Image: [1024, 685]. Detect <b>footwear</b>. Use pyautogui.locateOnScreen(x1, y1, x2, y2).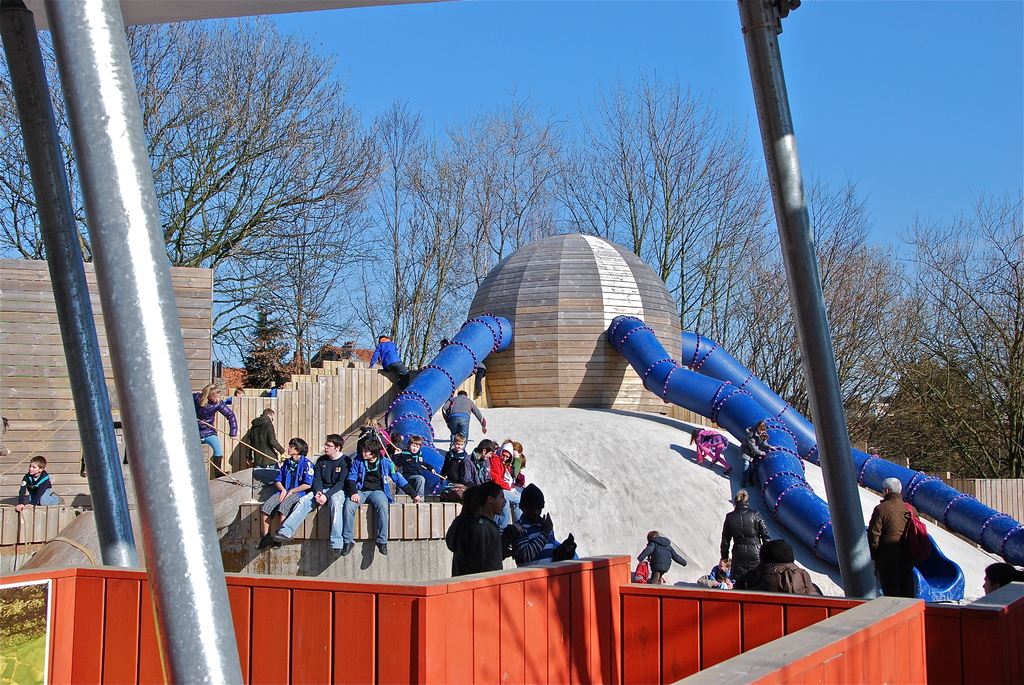
pyautogui.locateOnScreen(337, 538, 358, 562).
